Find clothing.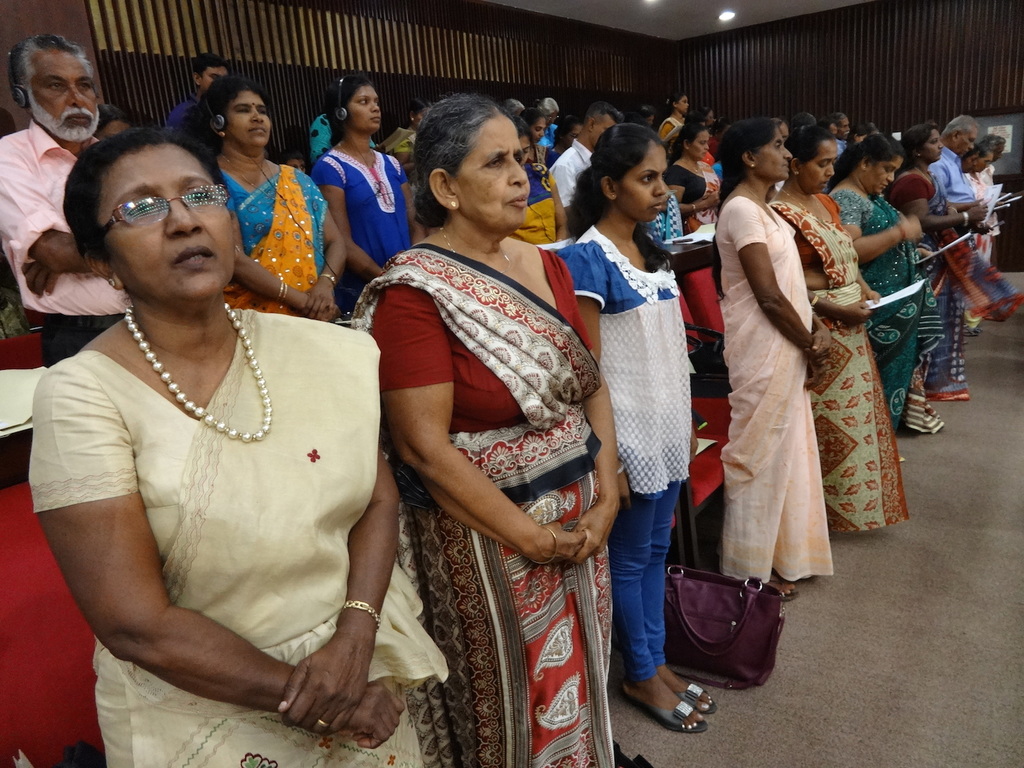
559:223:689:681.
